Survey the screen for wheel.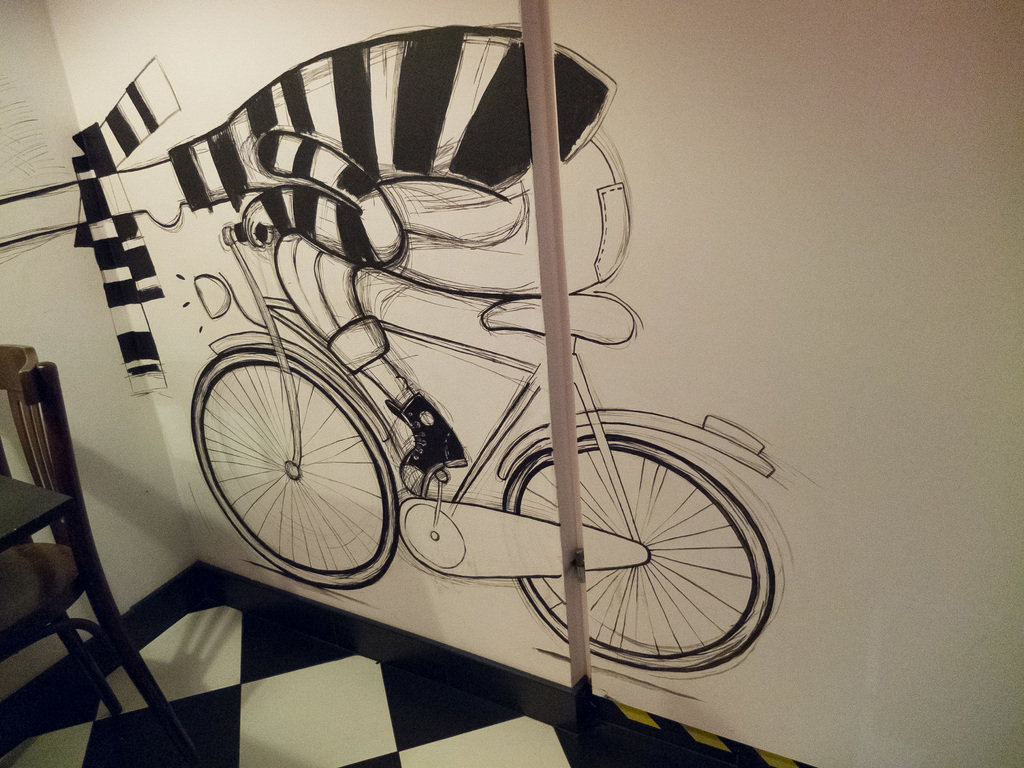
Survey found: [502, 431, 773, 666].
